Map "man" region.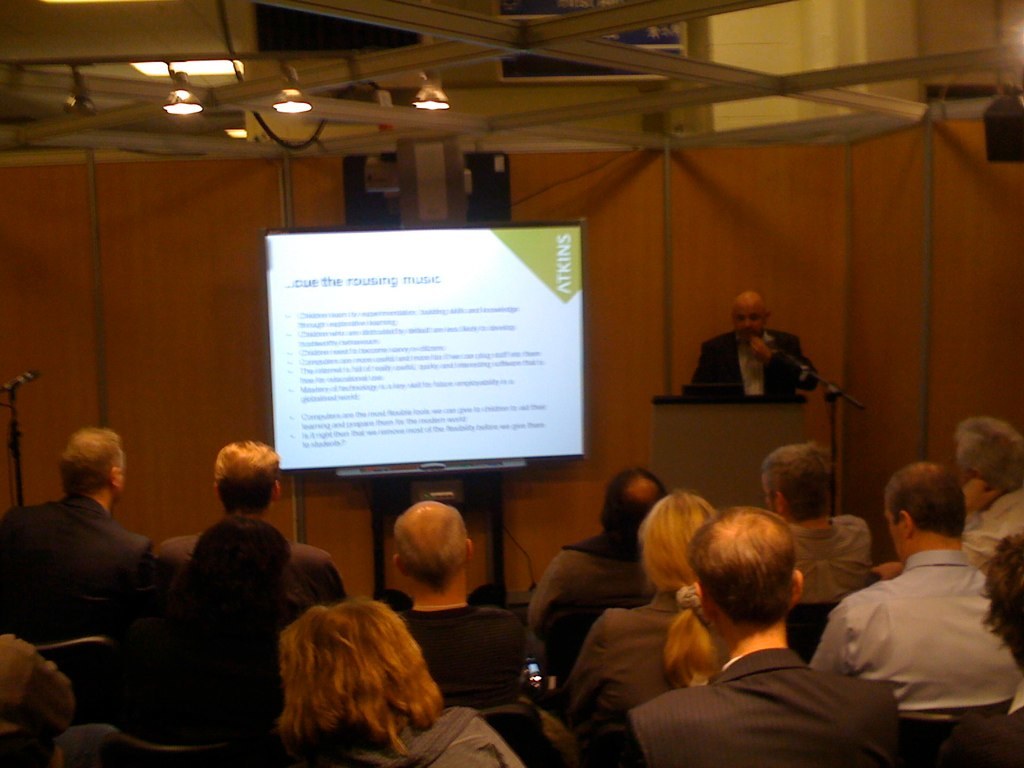
Mapped to (left=608, top=499, right=897, bottom=767).
